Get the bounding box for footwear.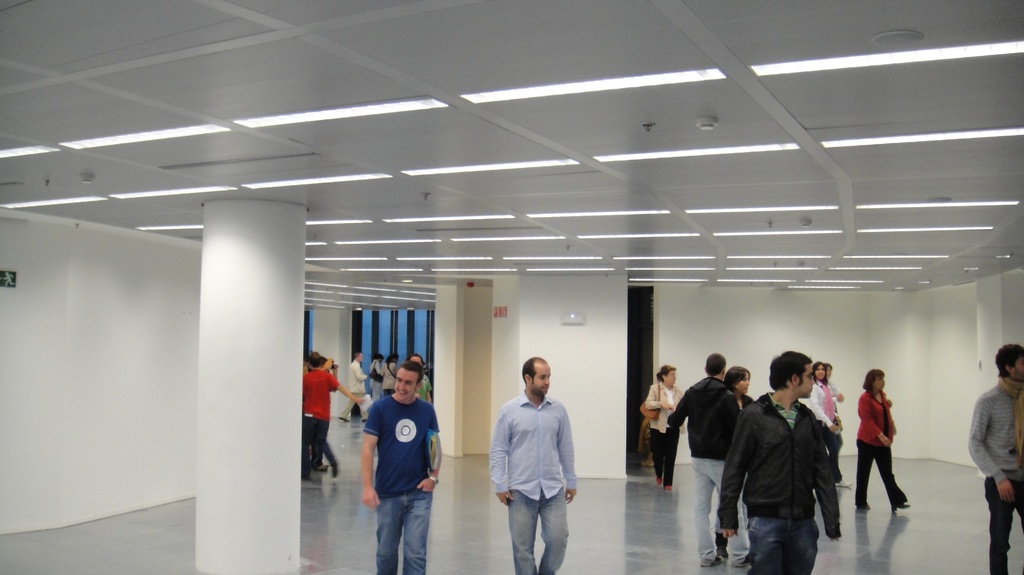
(891, 500, 911, 511).
